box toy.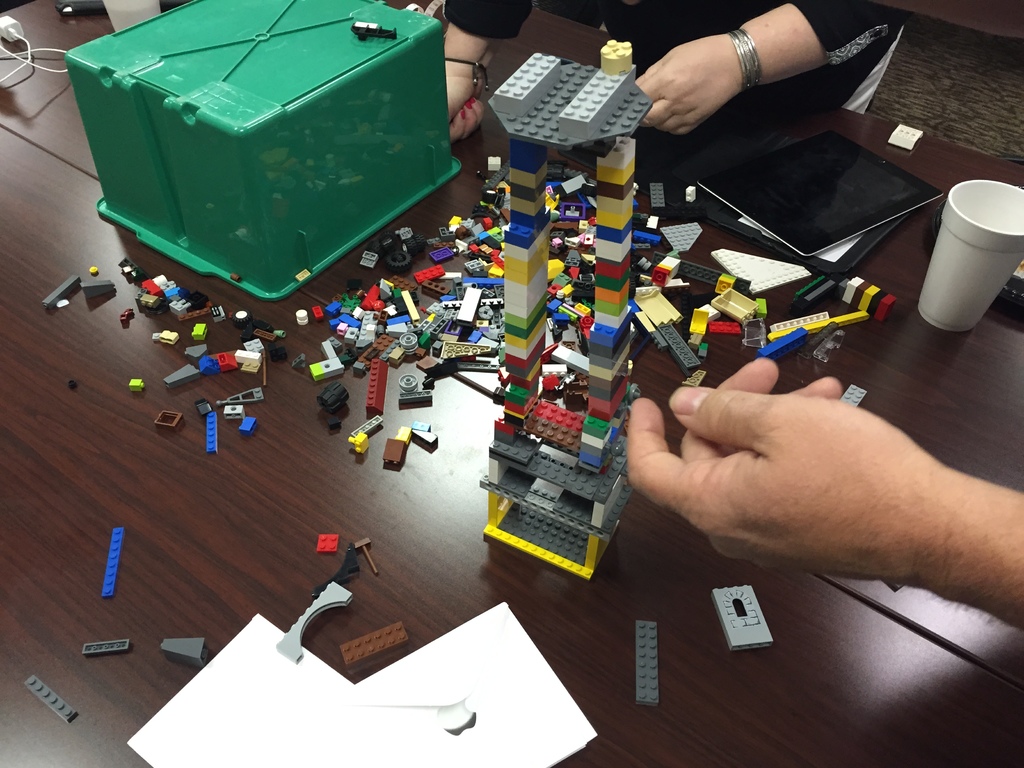
pyautogui.locateOnScreen(709, 321, 740, 333).
